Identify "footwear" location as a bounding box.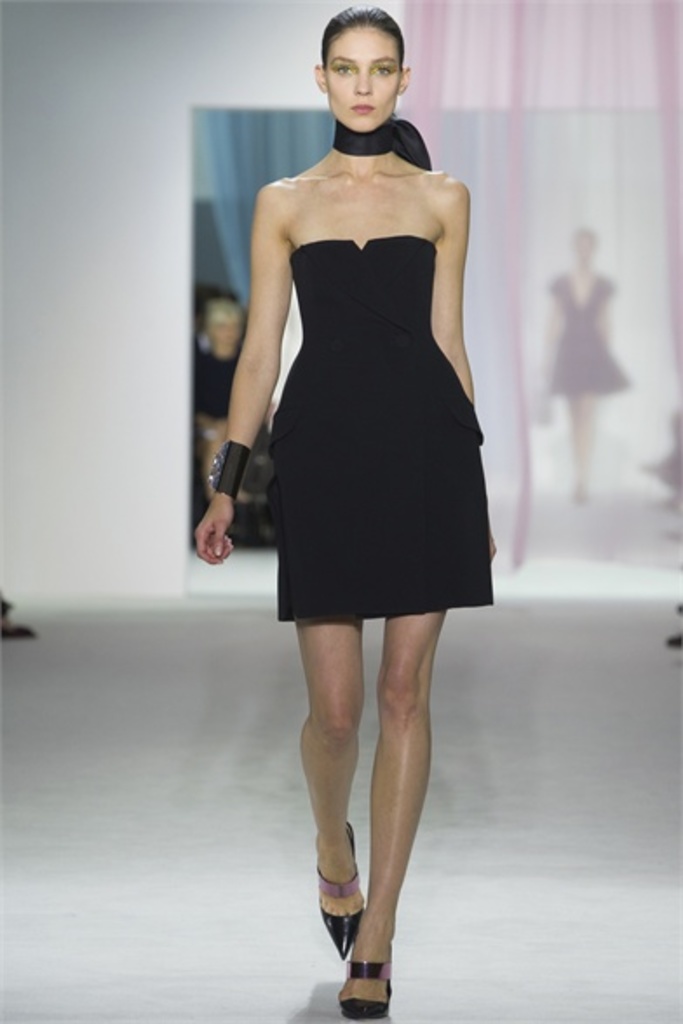
left=331, top=926, right=401, bottom=1007.
